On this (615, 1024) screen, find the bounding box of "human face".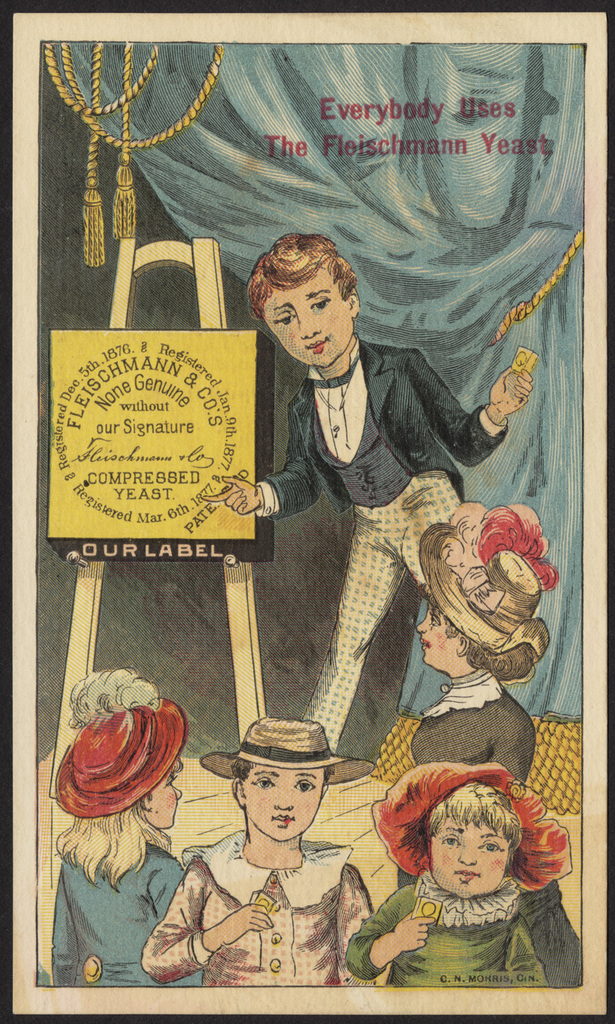
Bounding box: rect(244, 765, 326, 841).
